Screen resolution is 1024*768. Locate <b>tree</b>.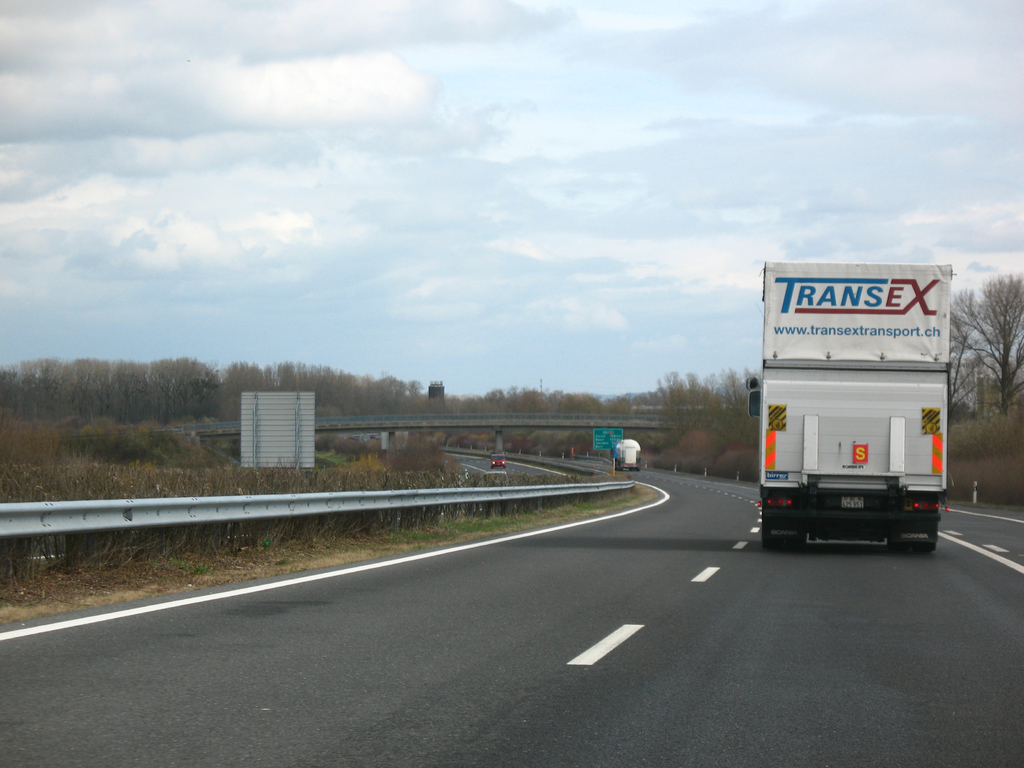
Rect(307, 364, 356, 420).
